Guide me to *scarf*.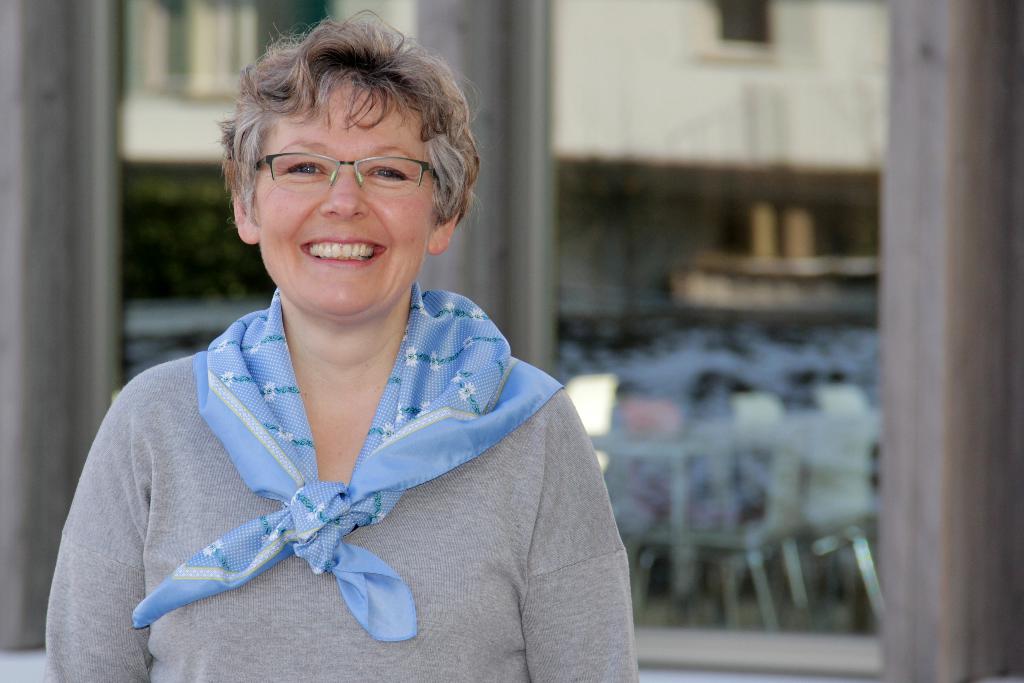
Guidance: 135:270:566:646.
